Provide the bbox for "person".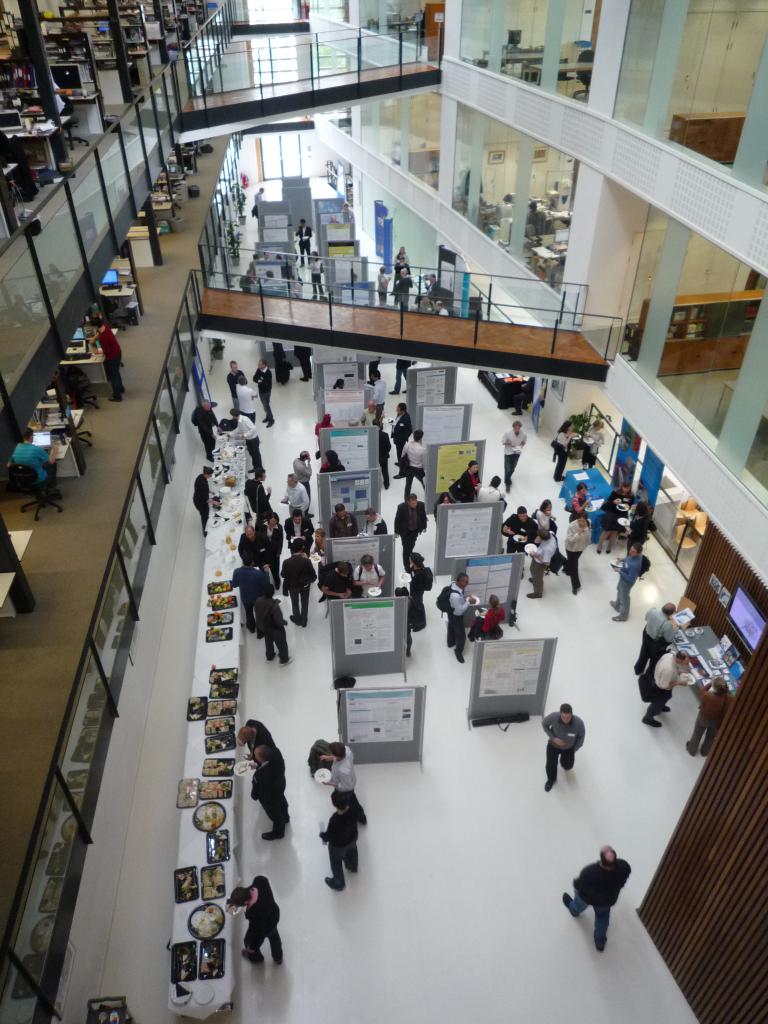
[286,511,316,558].
